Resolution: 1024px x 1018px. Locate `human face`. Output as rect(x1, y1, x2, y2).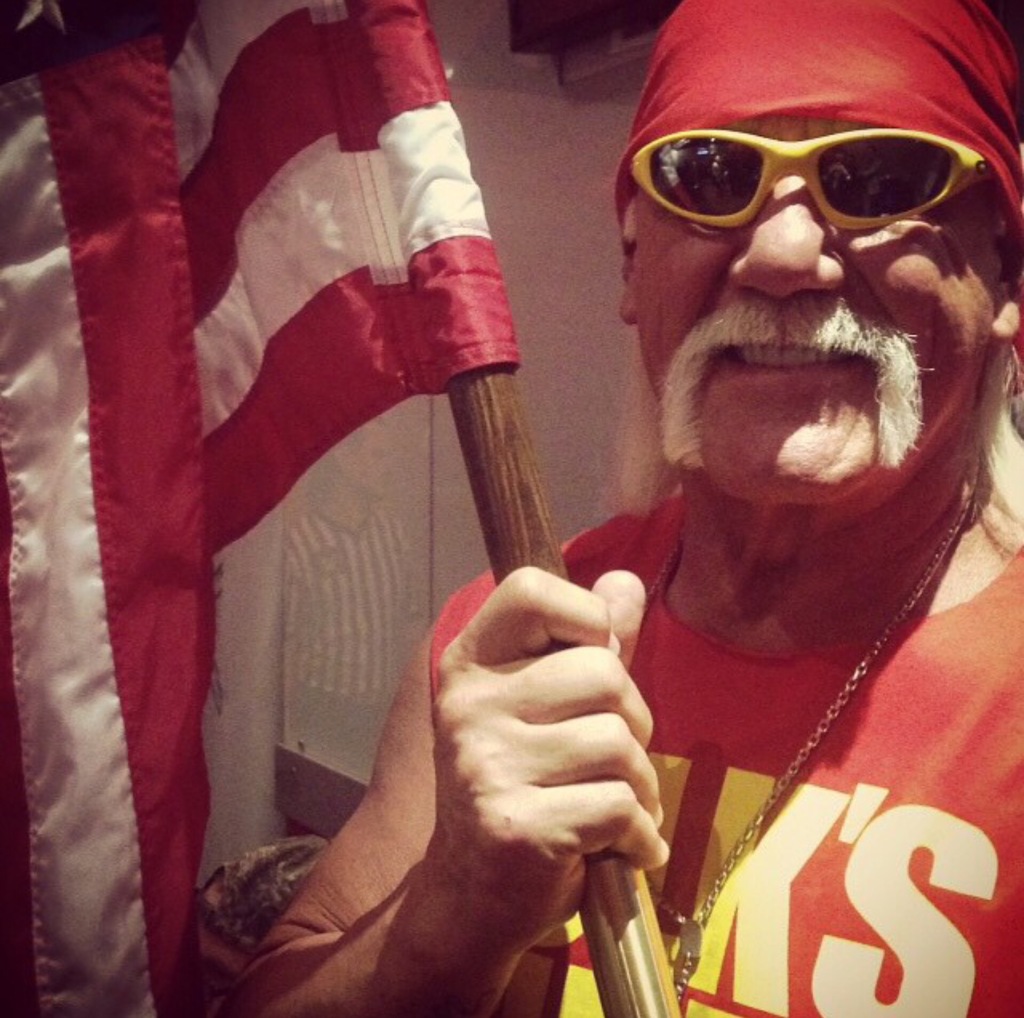
rect(633, 108, 1002, 505).
